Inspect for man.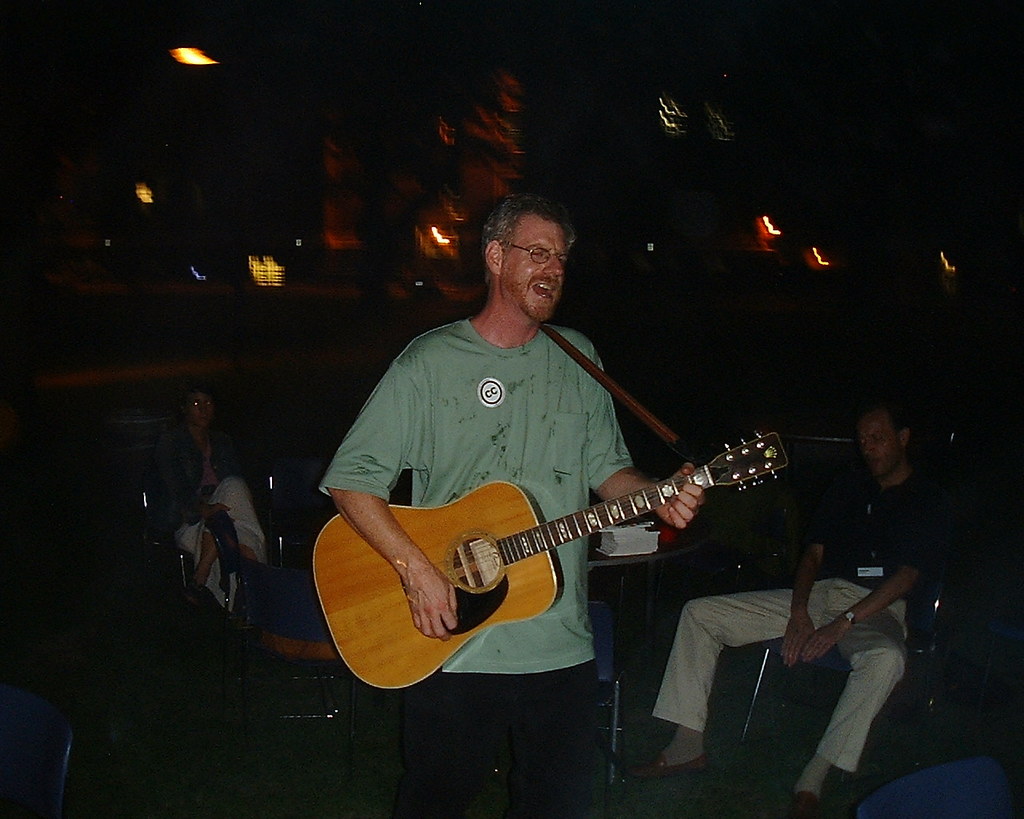
Inspection: bbox=(284, 186, 710, 818).
